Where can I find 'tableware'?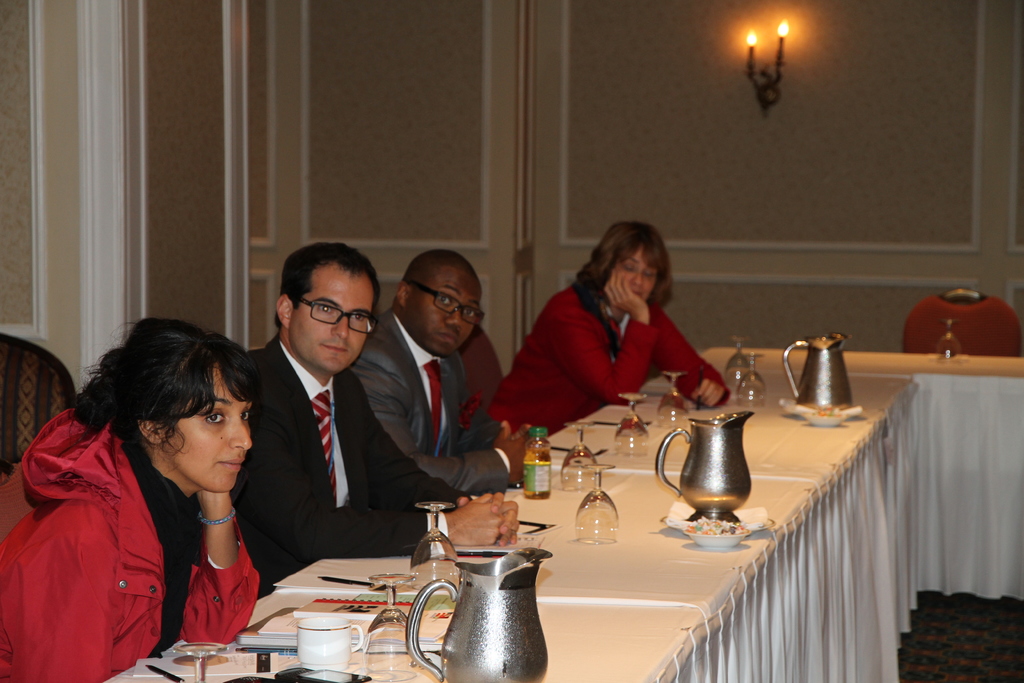
You can find it at <bbox>303, 614, 355, 664</bbox>.
